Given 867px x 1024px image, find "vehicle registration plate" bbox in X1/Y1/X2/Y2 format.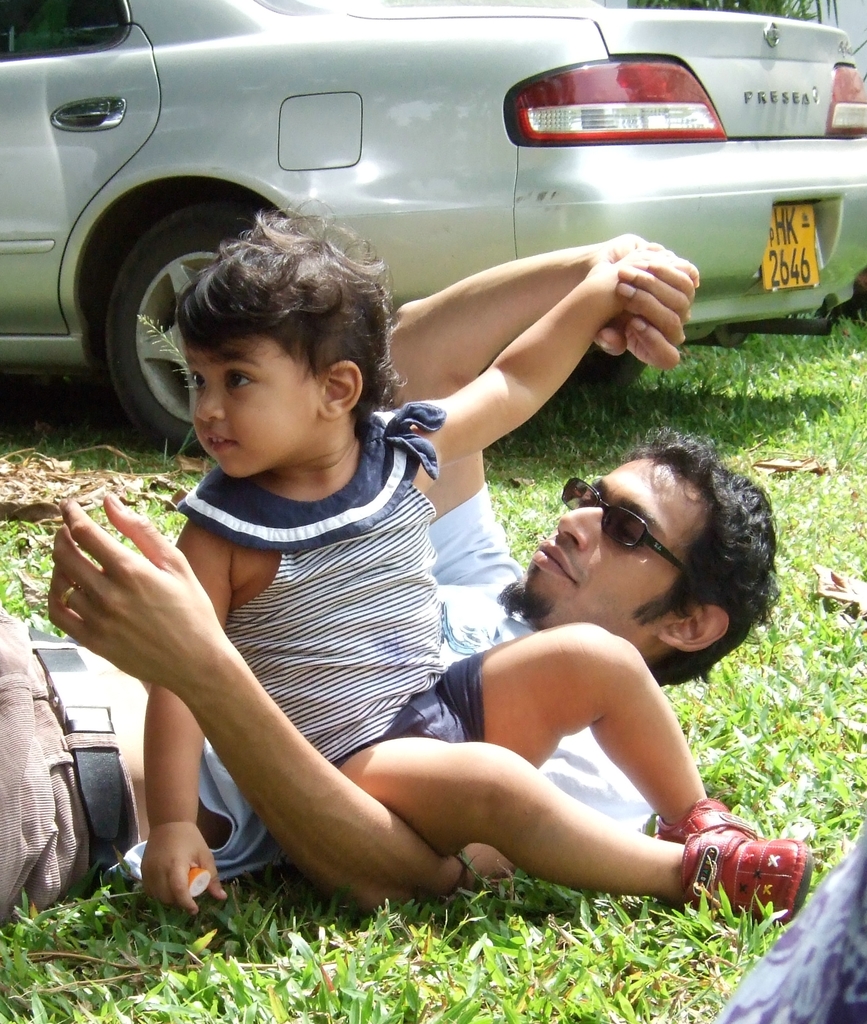
759/203/818/294.
